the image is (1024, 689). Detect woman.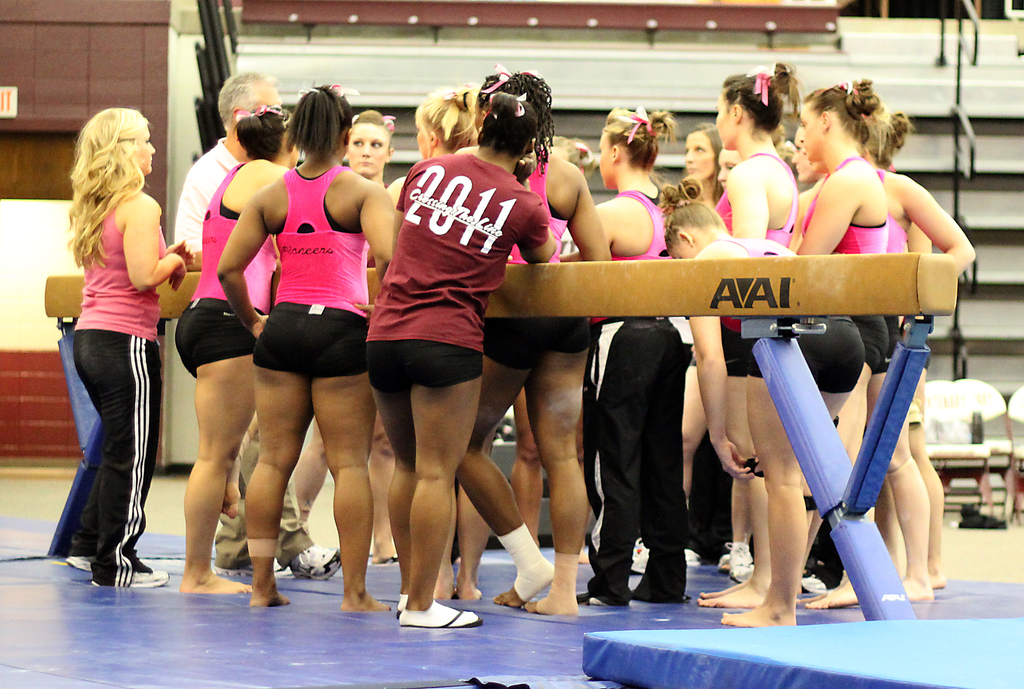
Detection: bbox=(792, 120, 830, 193).
